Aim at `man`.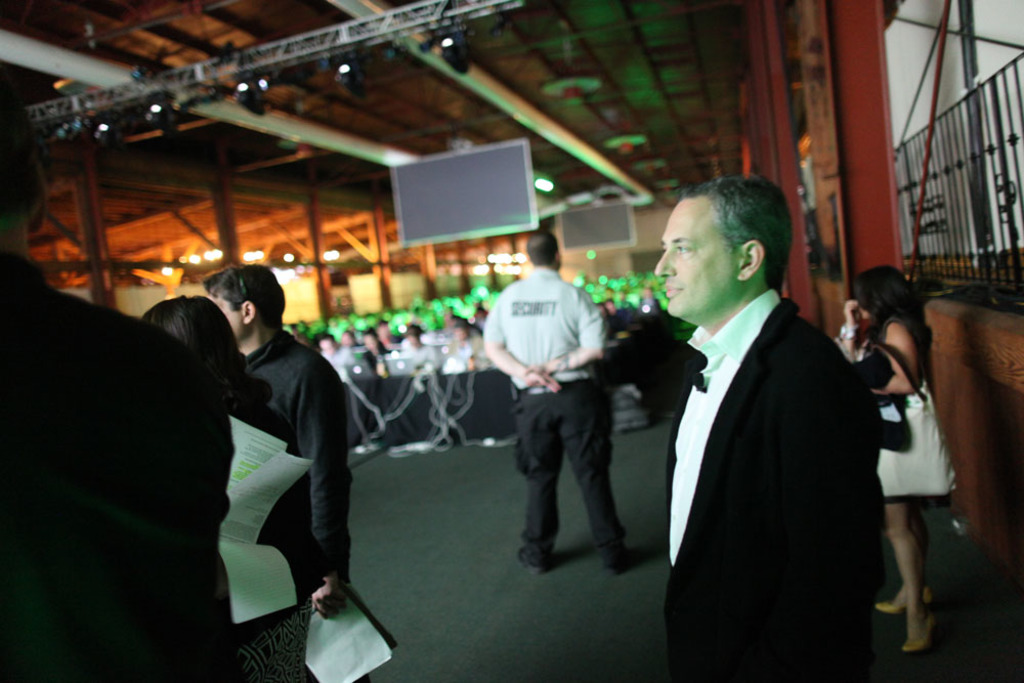
Aimed at region(202, 260, 348, 682).
